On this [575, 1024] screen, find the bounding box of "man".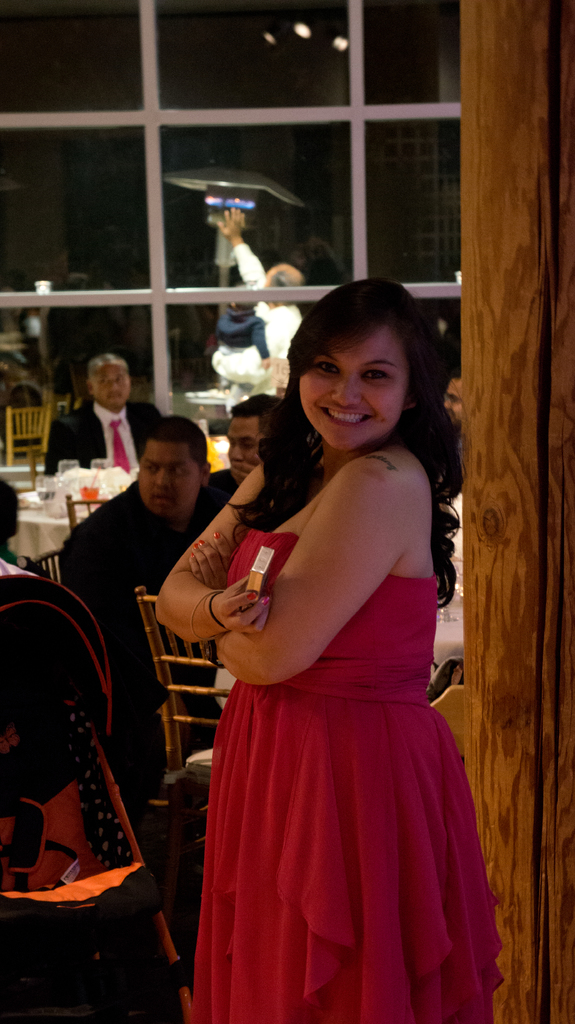
Bounding box: l=213, t=393, r=278, b=508.
